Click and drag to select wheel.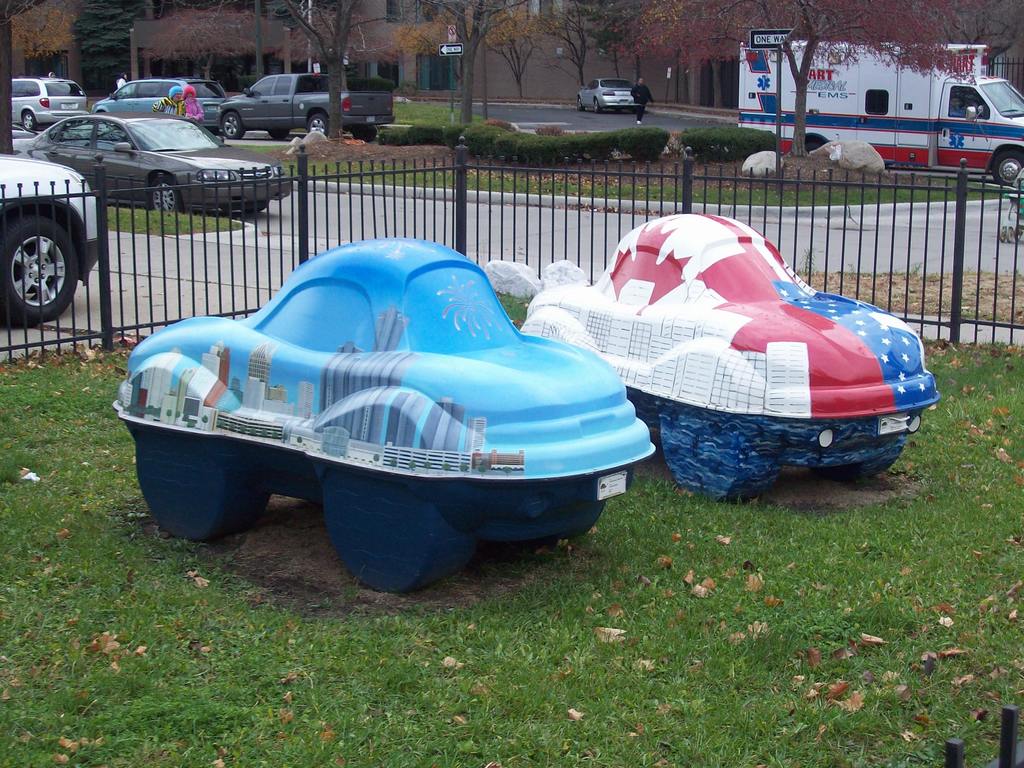
Selection: <box>152,179,182,213</box>.
